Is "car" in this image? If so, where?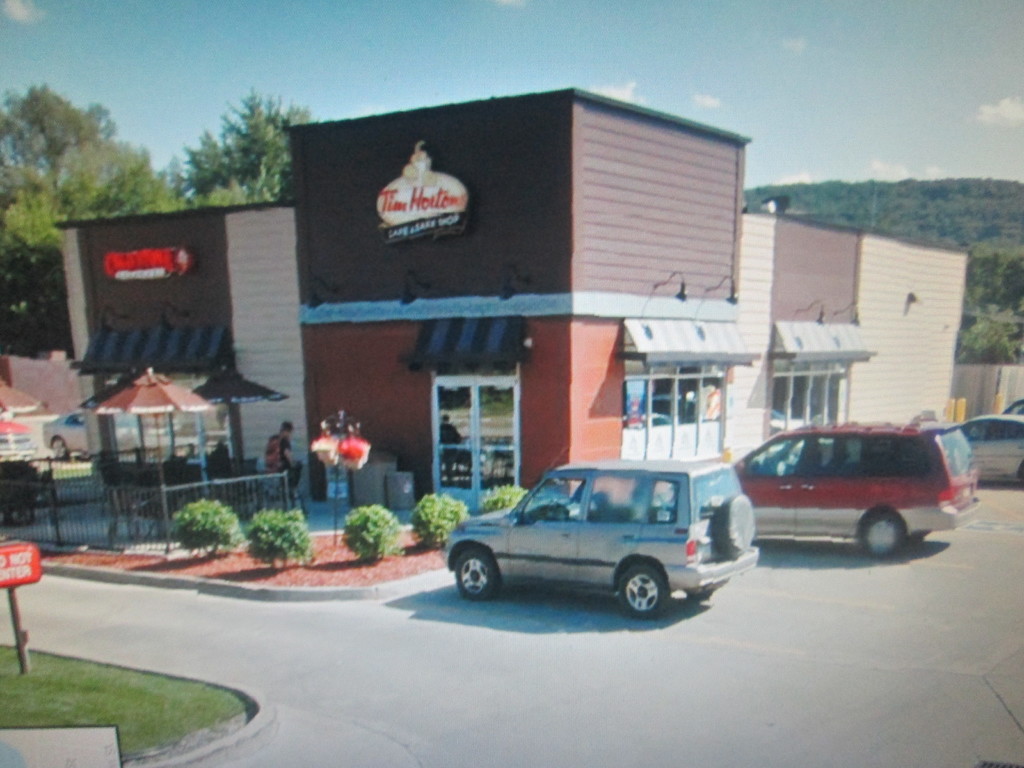
Yes, at bbox=[1000, 397, 1023, 419].
